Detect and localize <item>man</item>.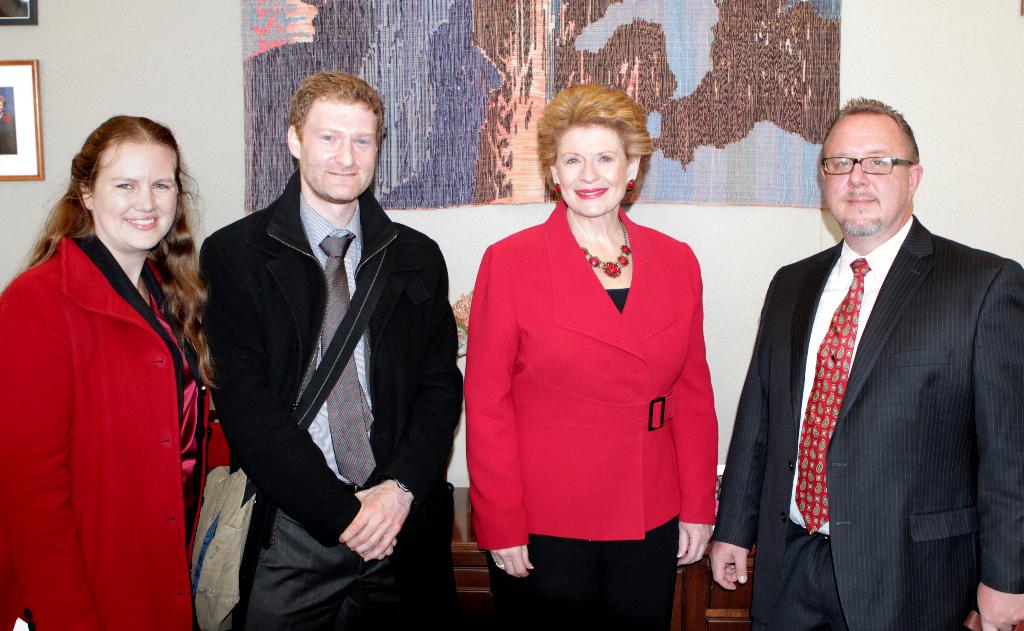
Localized at (x1=206, y1=65, x2=461, y2=630).
